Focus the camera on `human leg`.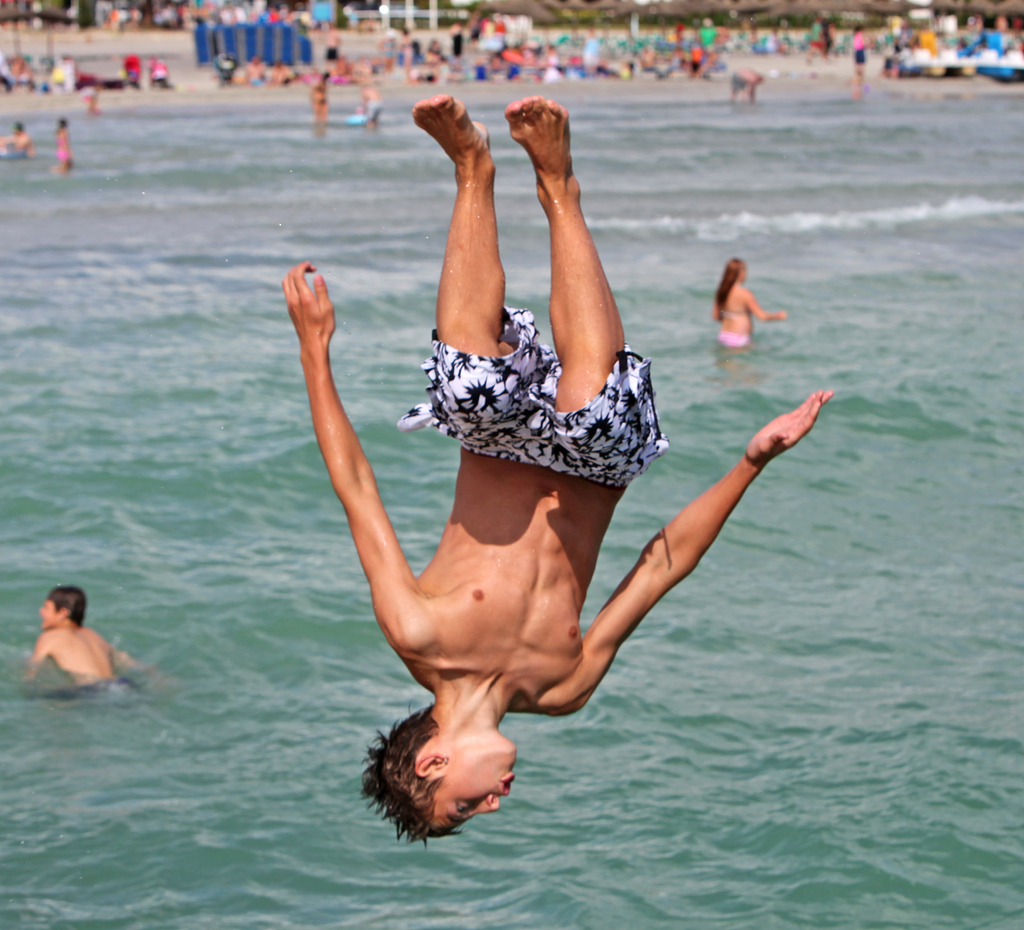
Focus region: [401,94,532,467].
